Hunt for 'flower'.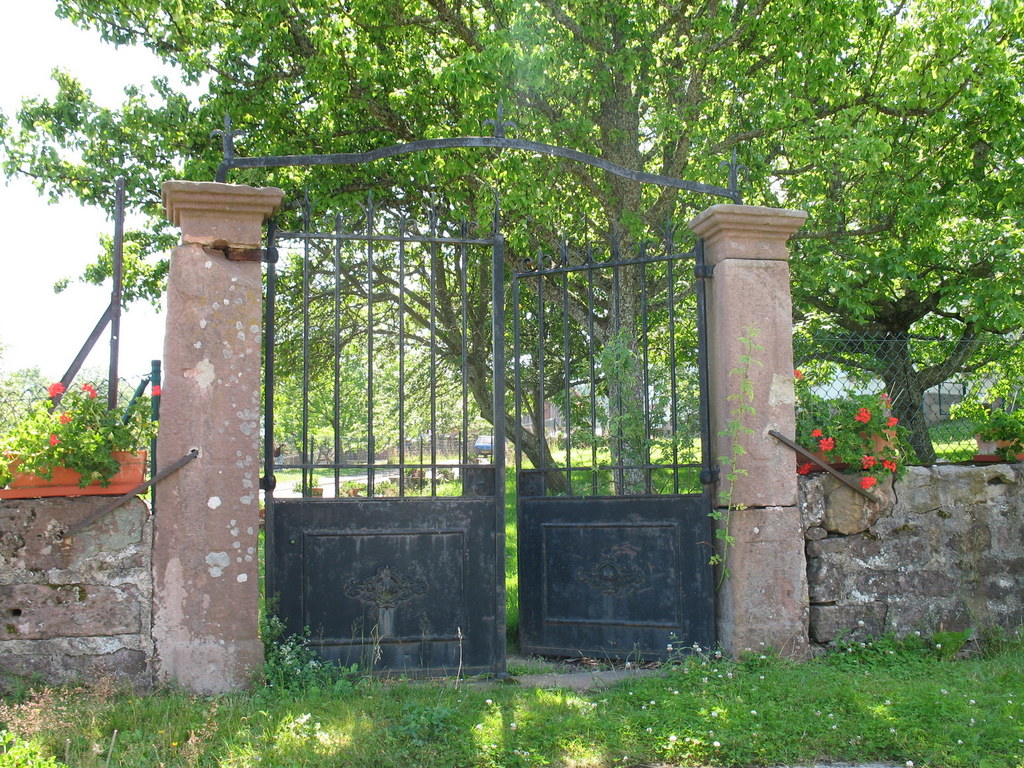
Hunted down at detection(817, 433, 838, 451).
